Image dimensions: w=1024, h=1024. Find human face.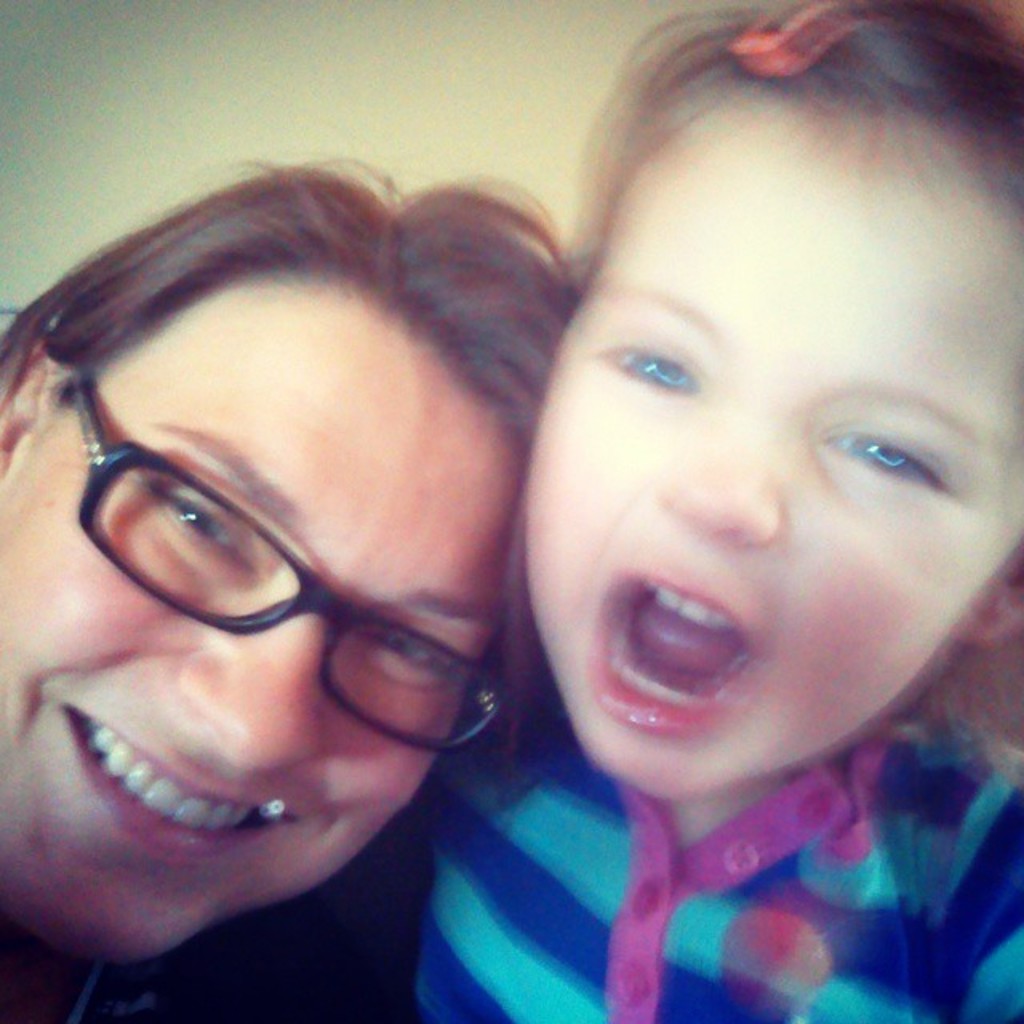
(6,291,504,978).
